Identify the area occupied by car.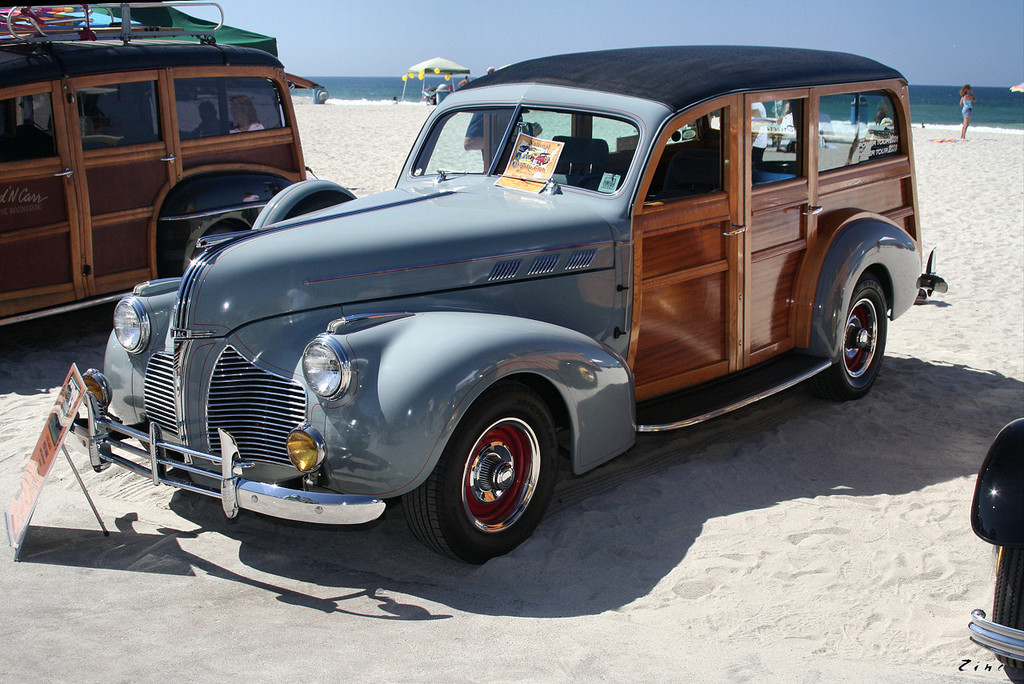
Area: 967 418 1023 683.
